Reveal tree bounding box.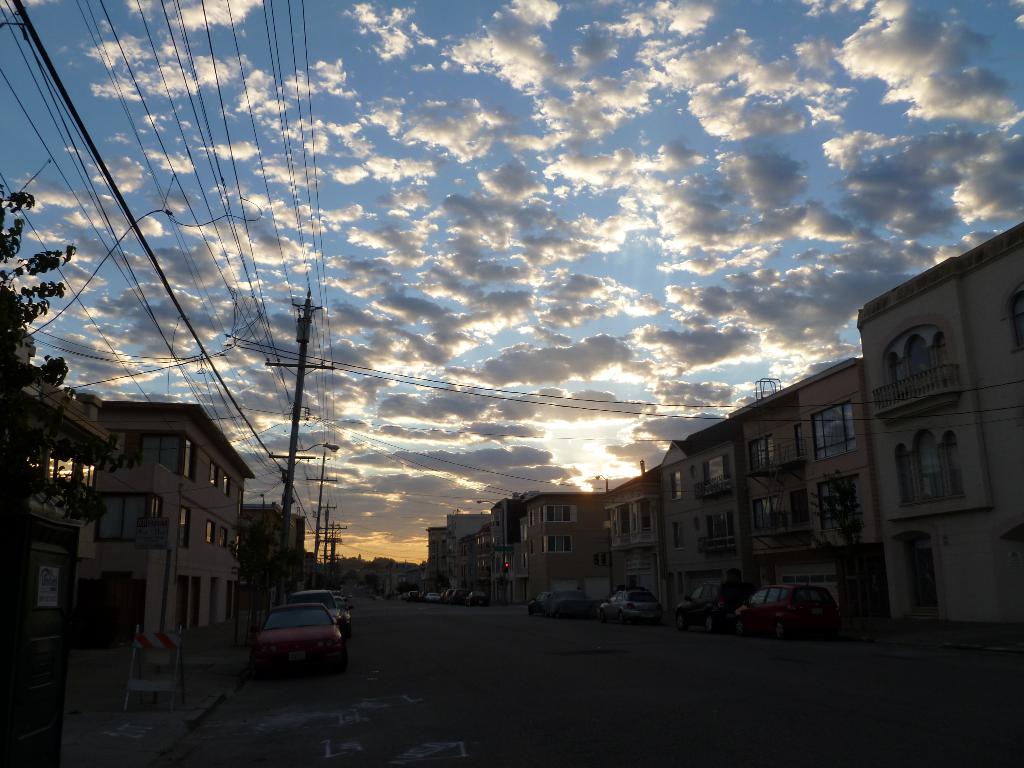
Revealed: locate(0, 184, 141, 527).
